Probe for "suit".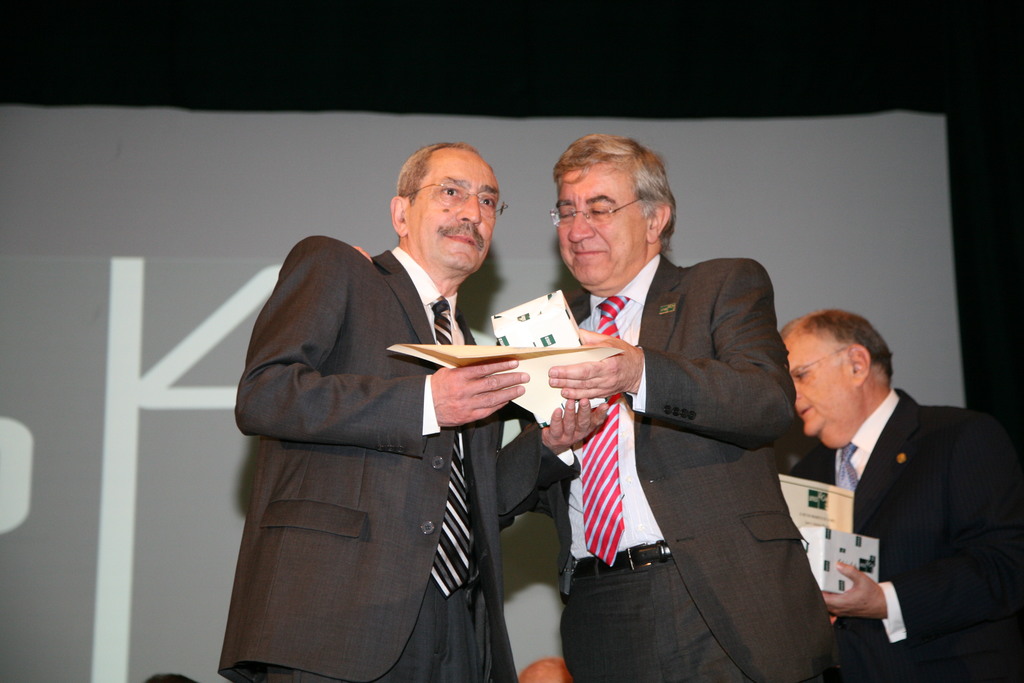
Probe result: Rect(217, 235, 579, 682).
